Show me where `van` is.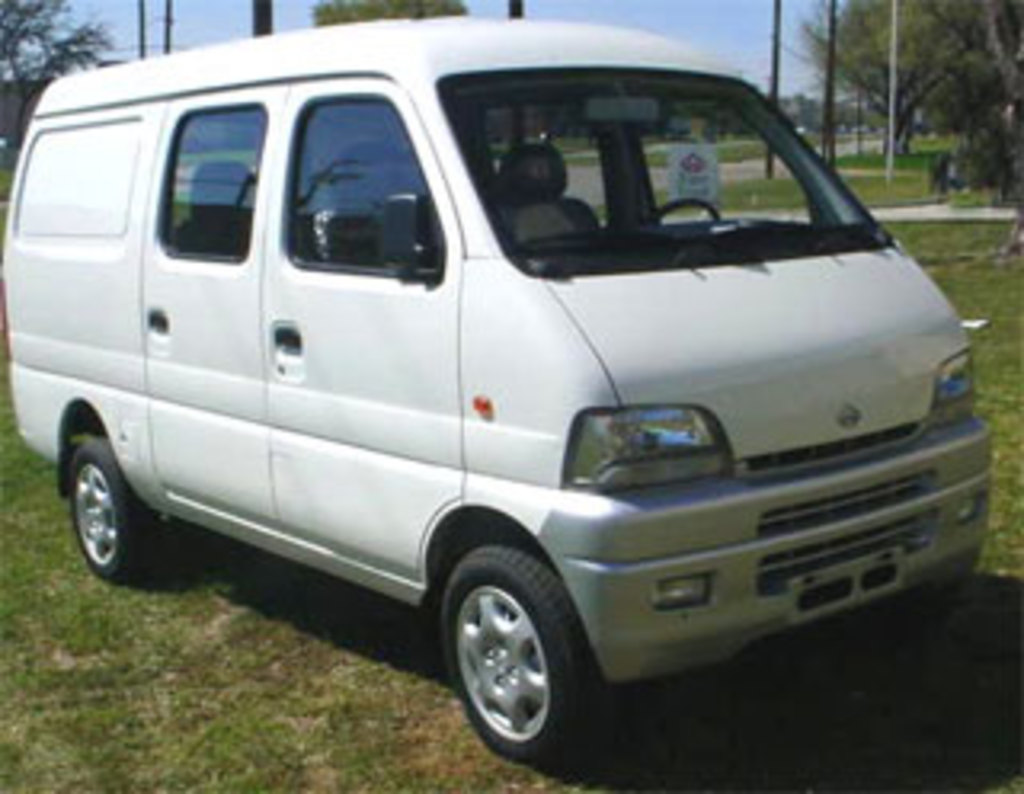
`van` is at rect(0, 19, 995, 762).
